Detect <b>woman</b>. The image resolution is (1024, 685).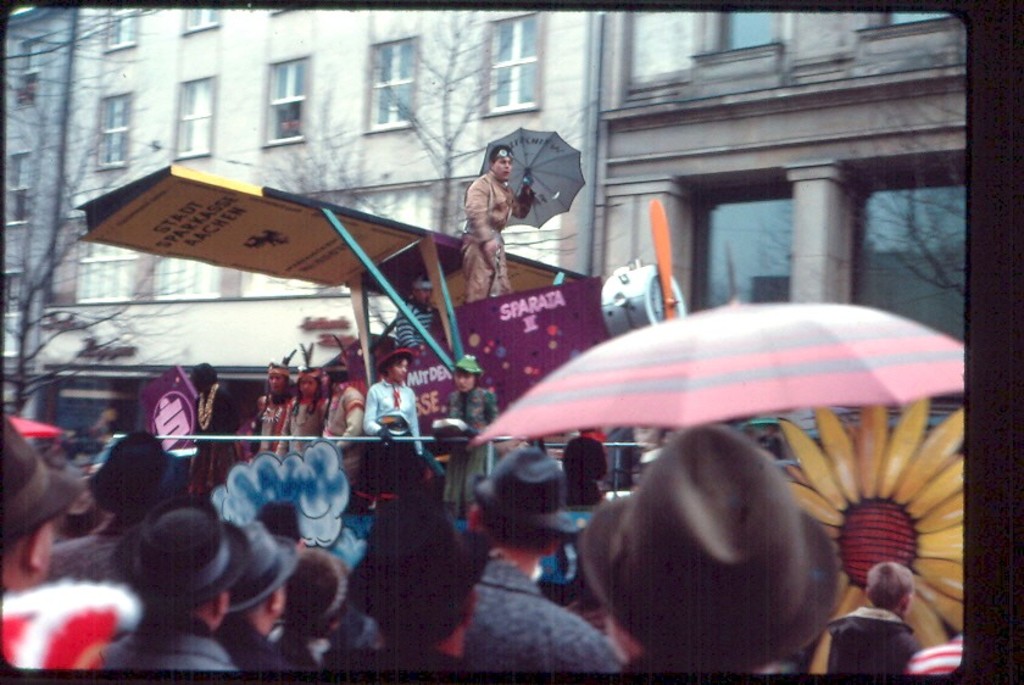
box=[269, 546, 349, 667].
